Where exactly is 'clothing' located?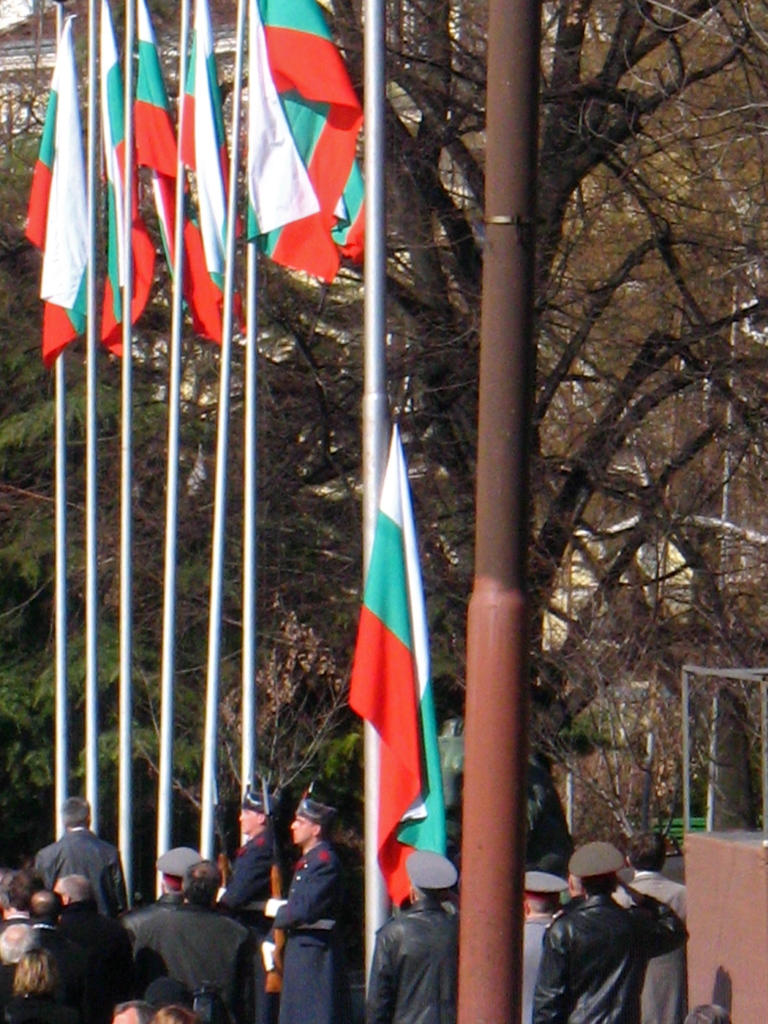
Its bounding box is (left=33, top=827, right=122, bottom=925).
